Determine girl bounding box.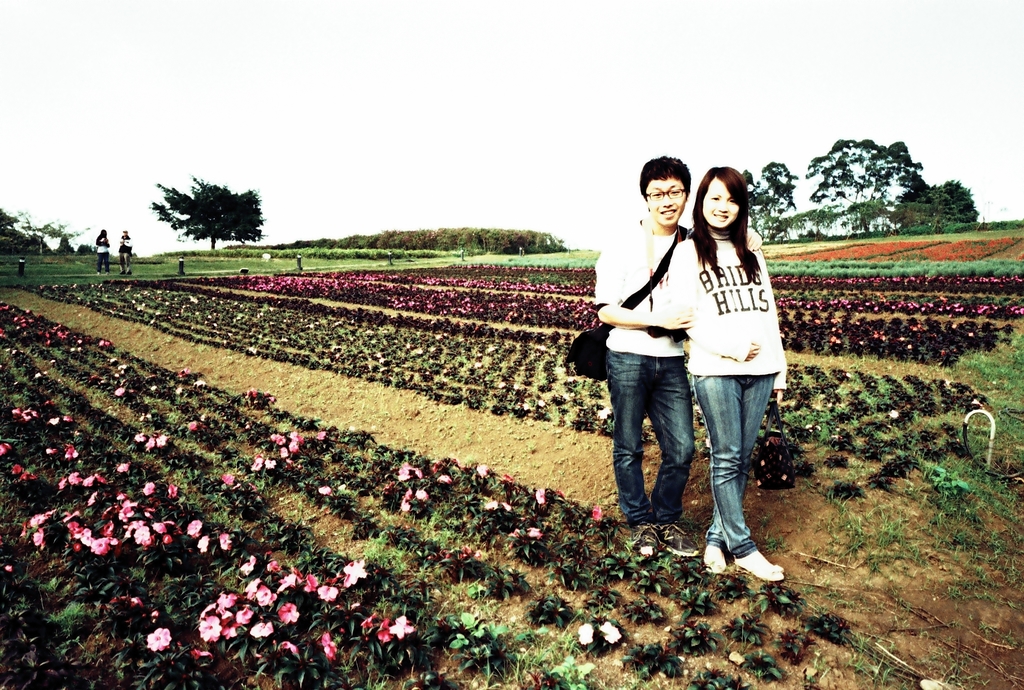
Determined: bbox(668, 167, 787, 581).
